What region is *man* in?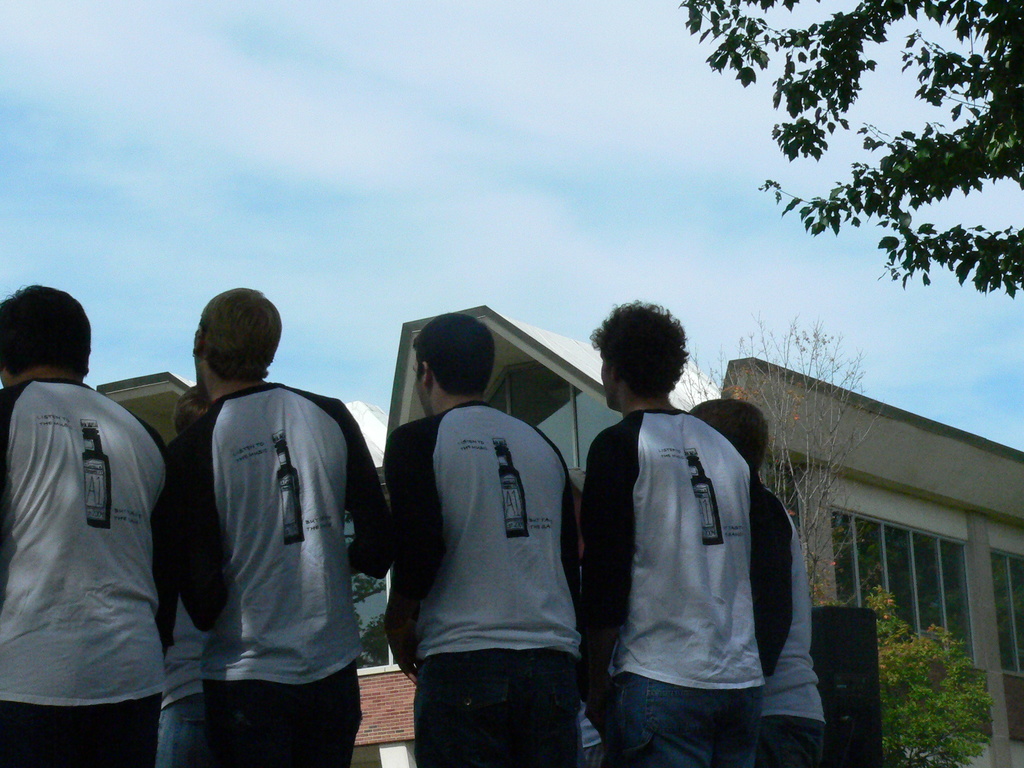
BBox(684, 397, 826, 767).
